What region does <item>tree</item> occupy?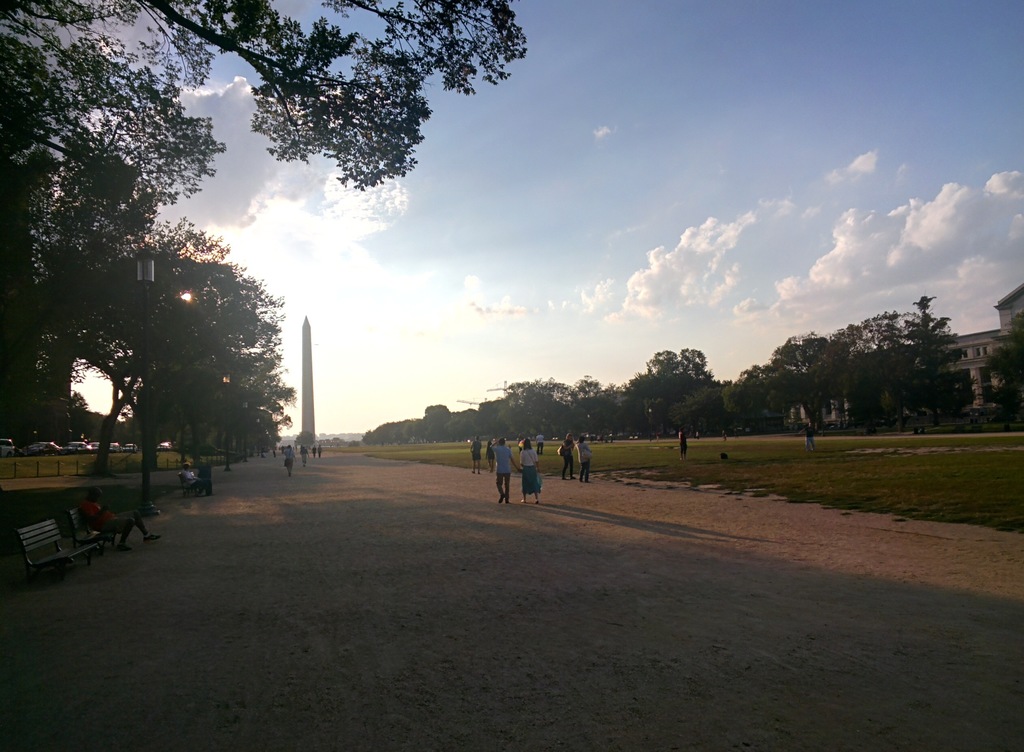
<region>36, 200, 292, 489</region>.
